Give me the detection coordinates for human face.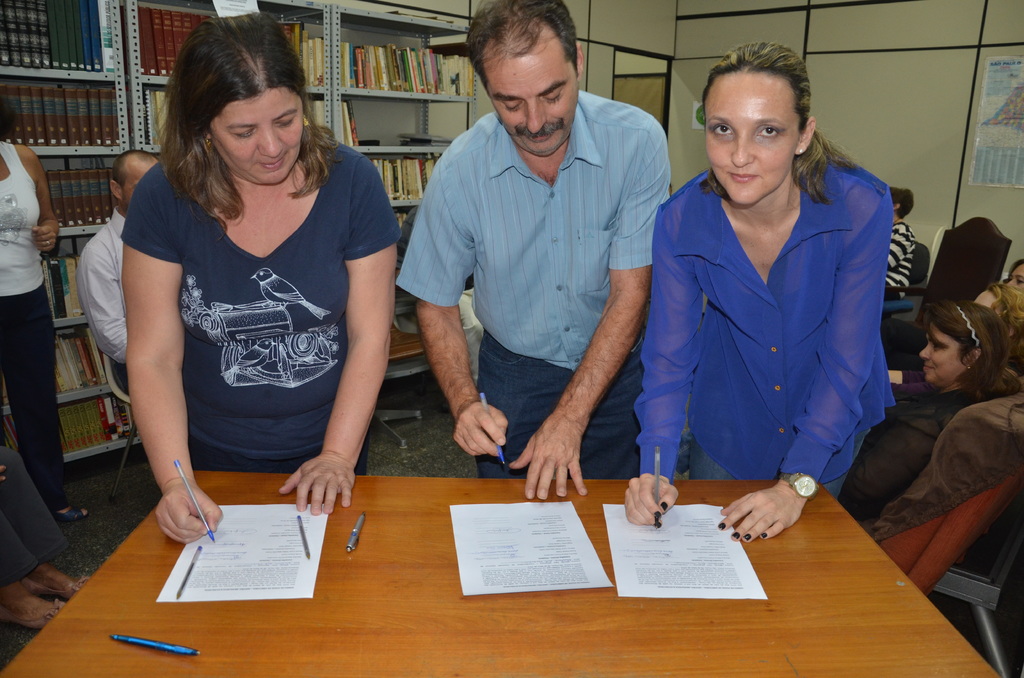
left=705, top=74, right=796, bottom=202.
